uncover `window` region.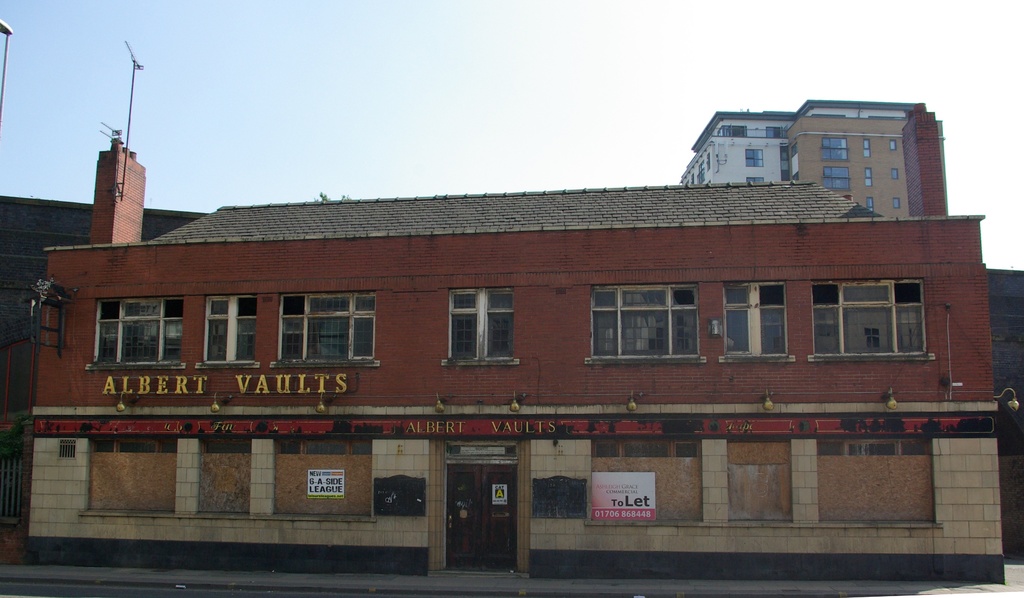
Uncovered: Rect(204, 295, 267, 370).
